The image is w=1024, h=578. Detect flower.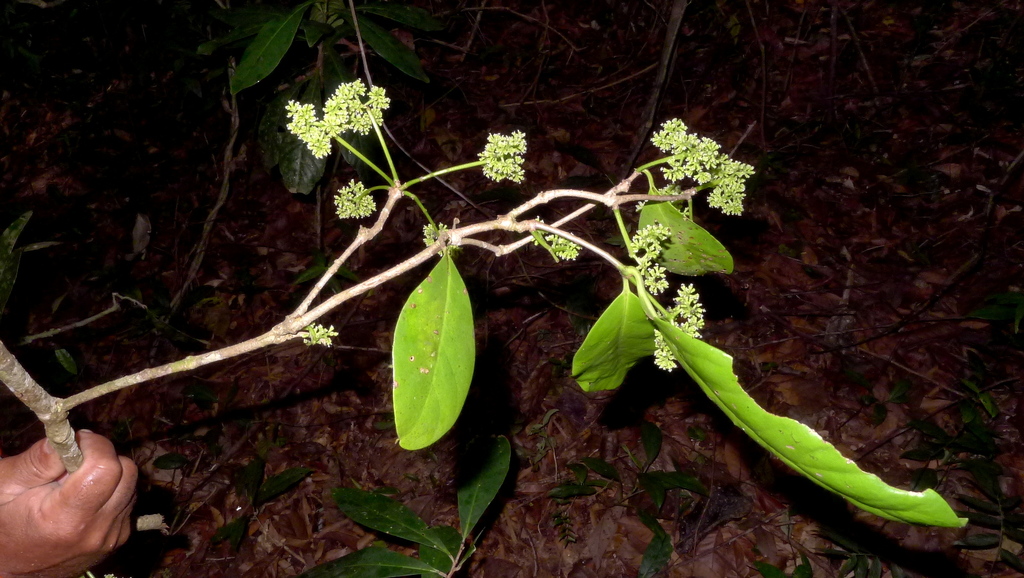
Detection: 282/77/396/155.
